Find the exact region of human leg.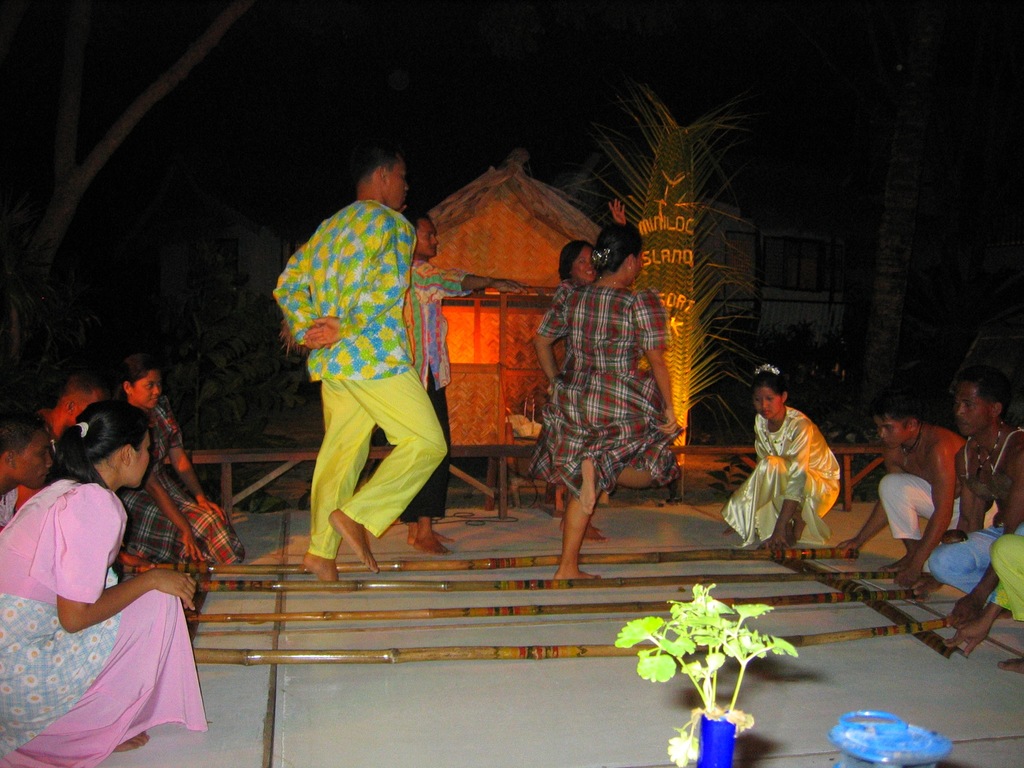
Exact region: 12/589/180/766.
